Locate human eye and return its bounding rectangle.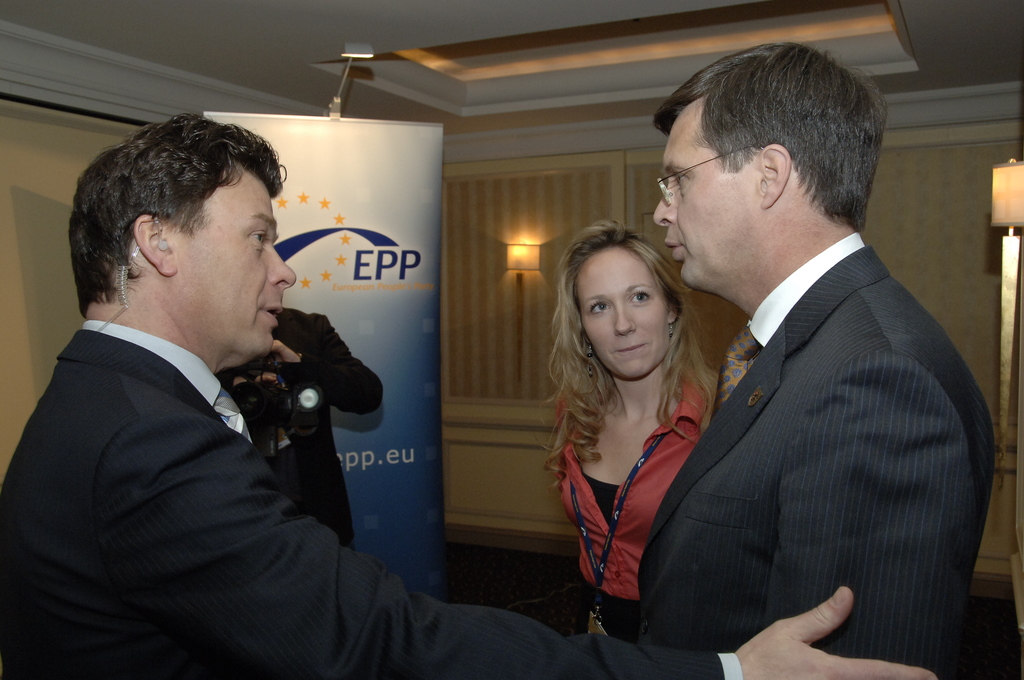
Rect(248, 225, 265, 247).
